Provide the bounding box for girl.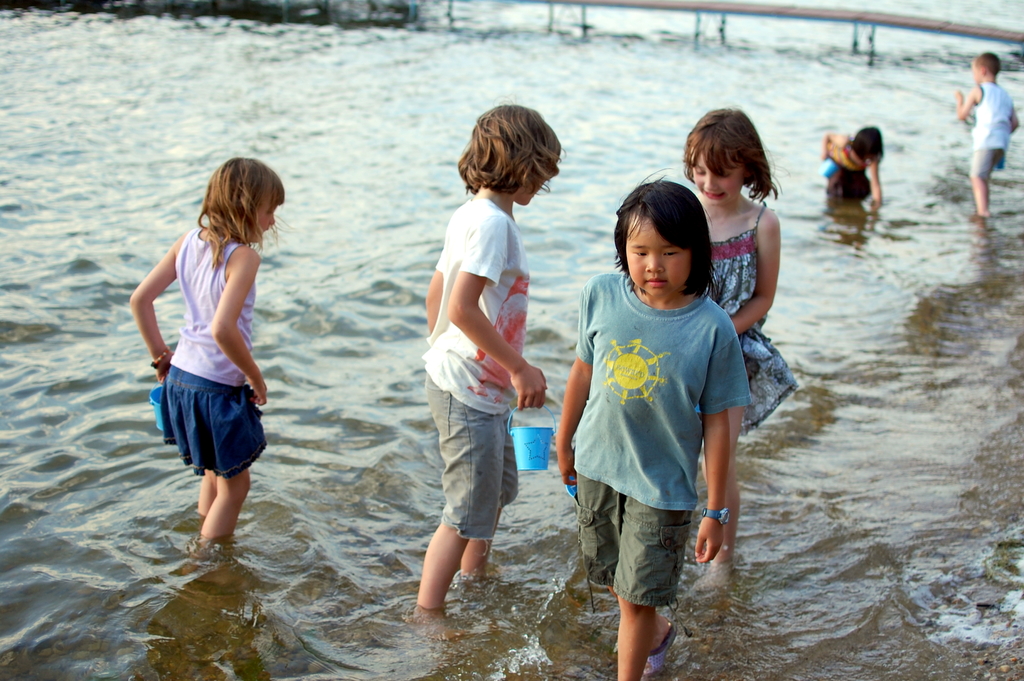
select_region(678, 106, 800, 595).
